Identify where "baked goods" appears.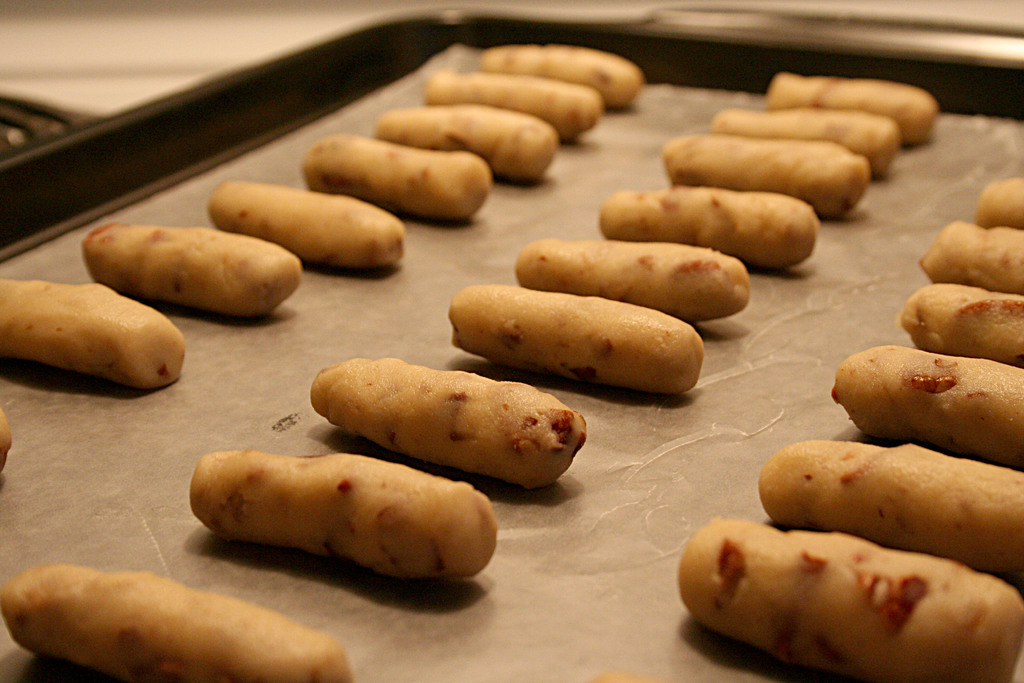
Appears at <region>309, 354, 589, 493</region>.
